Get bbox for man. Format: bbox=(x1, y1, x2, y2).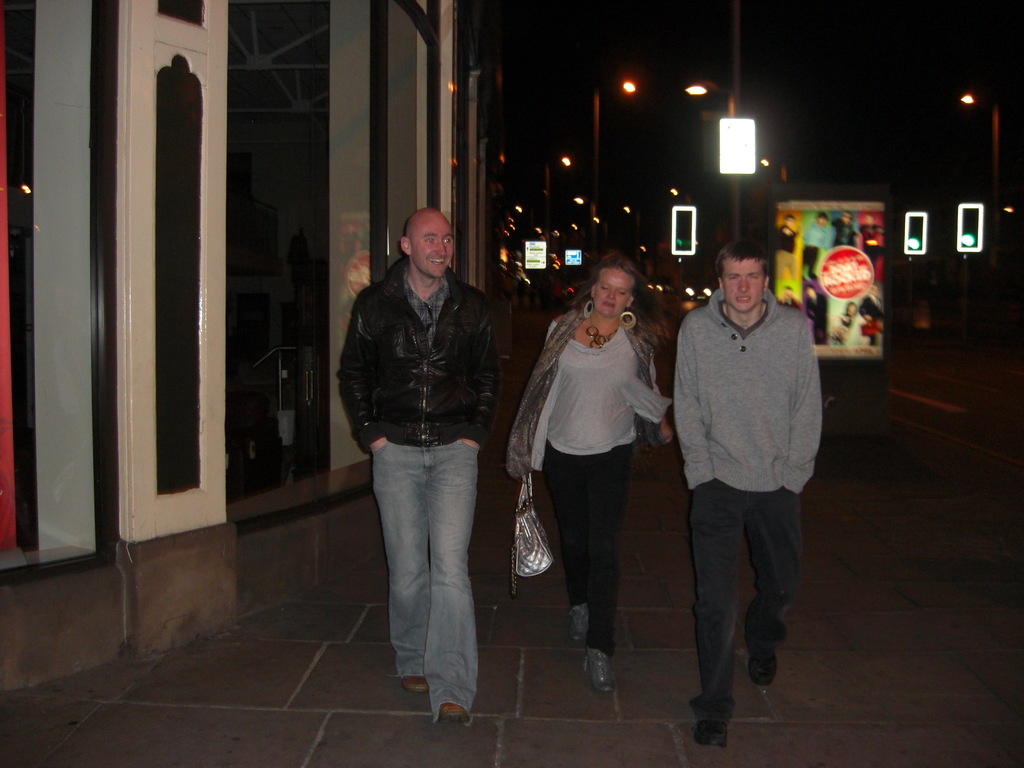
bbox=(670, 243, 824, 746).
